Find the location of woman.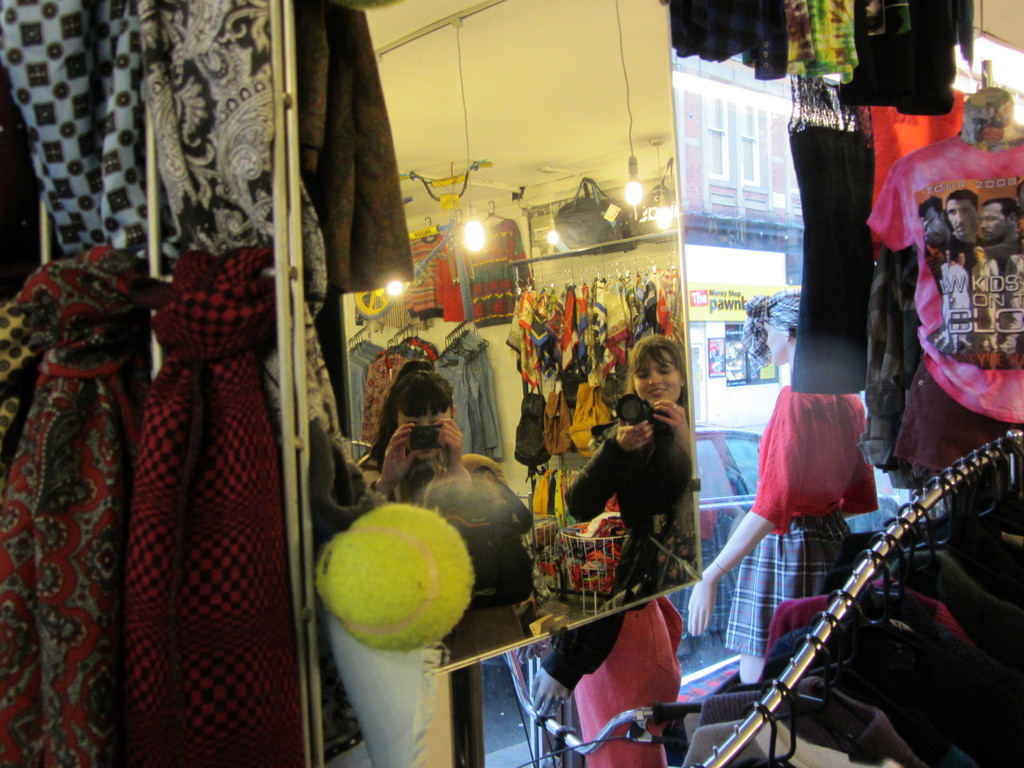
Location: (x1=687, y1=284, x2=884, y2=685).
